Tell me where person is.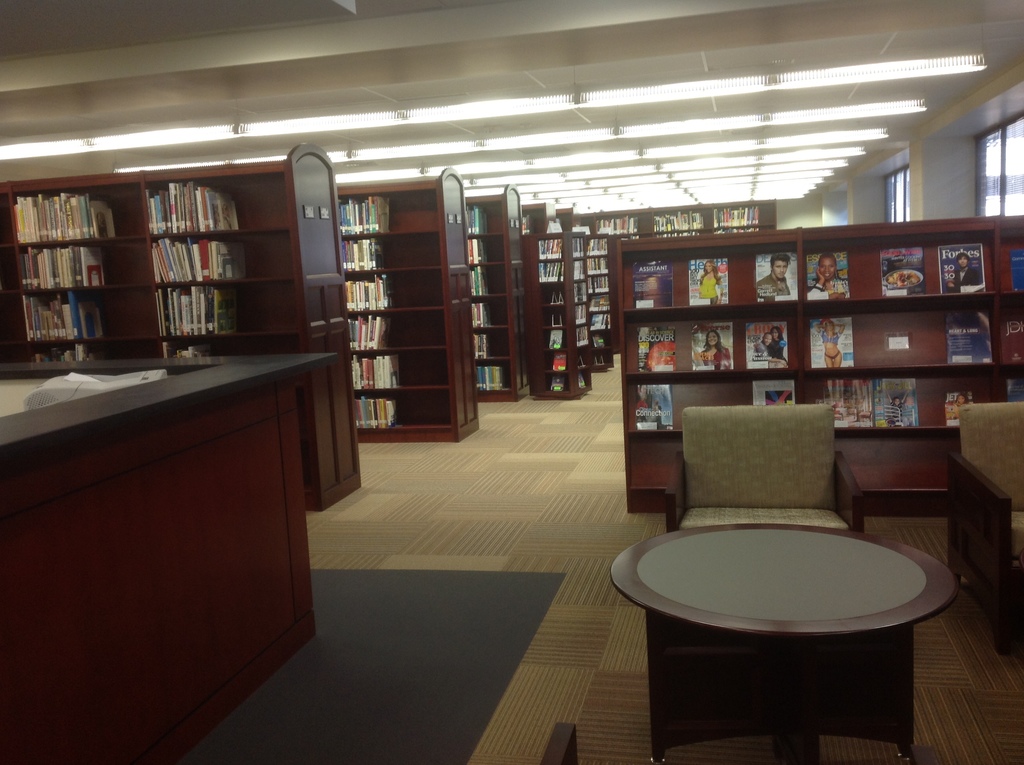
person is at (left=753, top=334, right=769, bottom=356).
